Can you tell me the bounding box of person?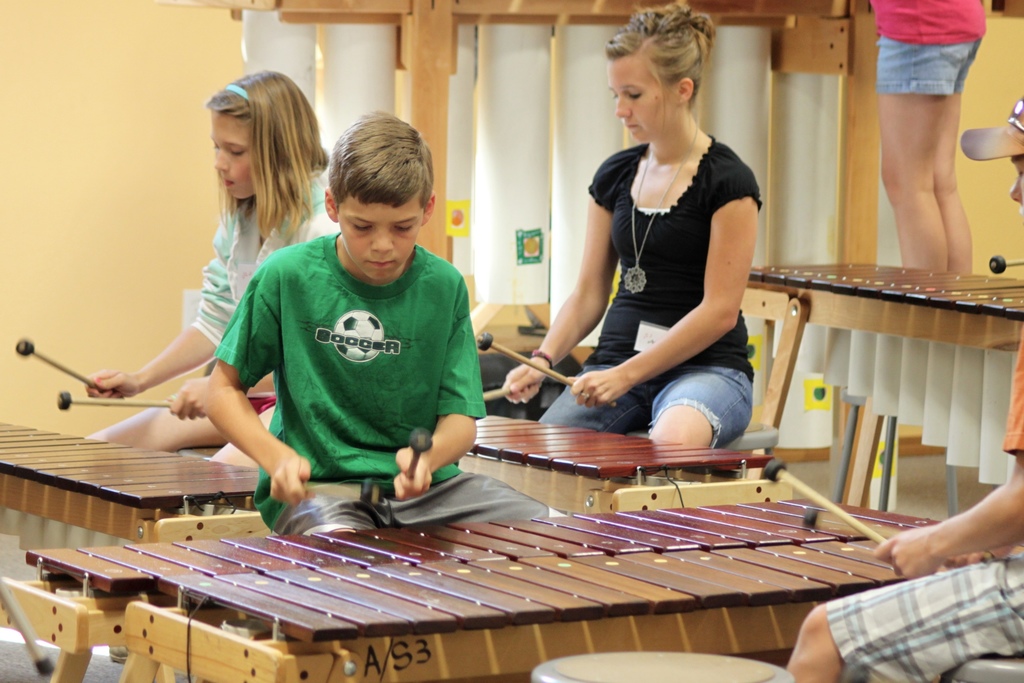
<box>202,106,561,546</box>.
